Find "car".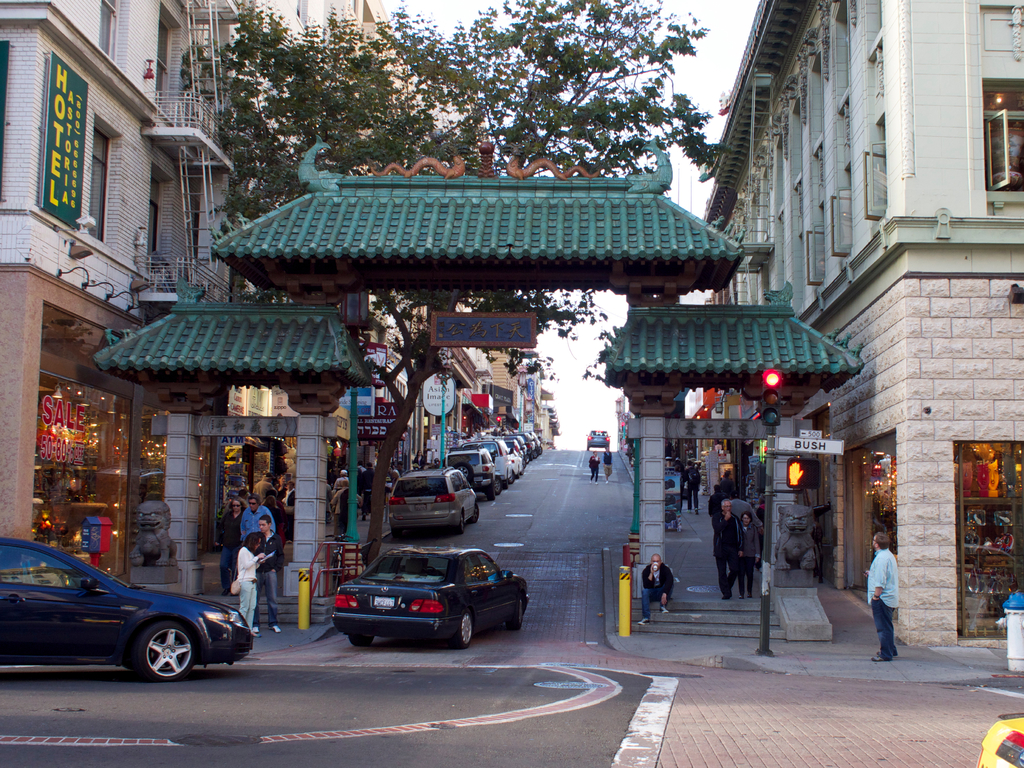
l=959, t=704, r=1023, b=766.
